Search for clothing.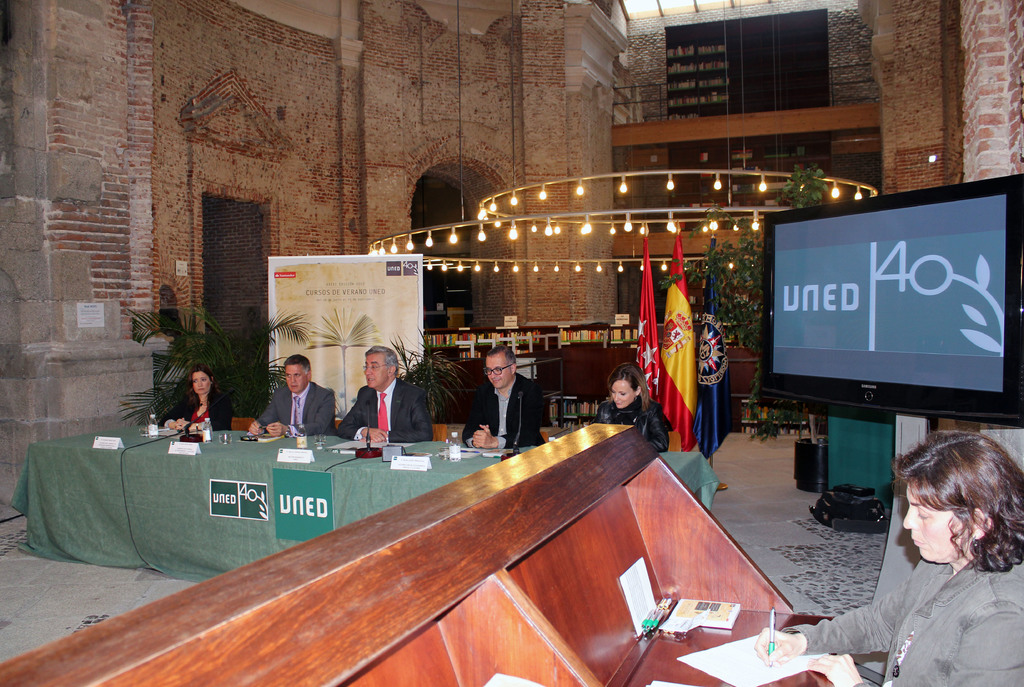
Found at locate(336, 377, 438, 443).
